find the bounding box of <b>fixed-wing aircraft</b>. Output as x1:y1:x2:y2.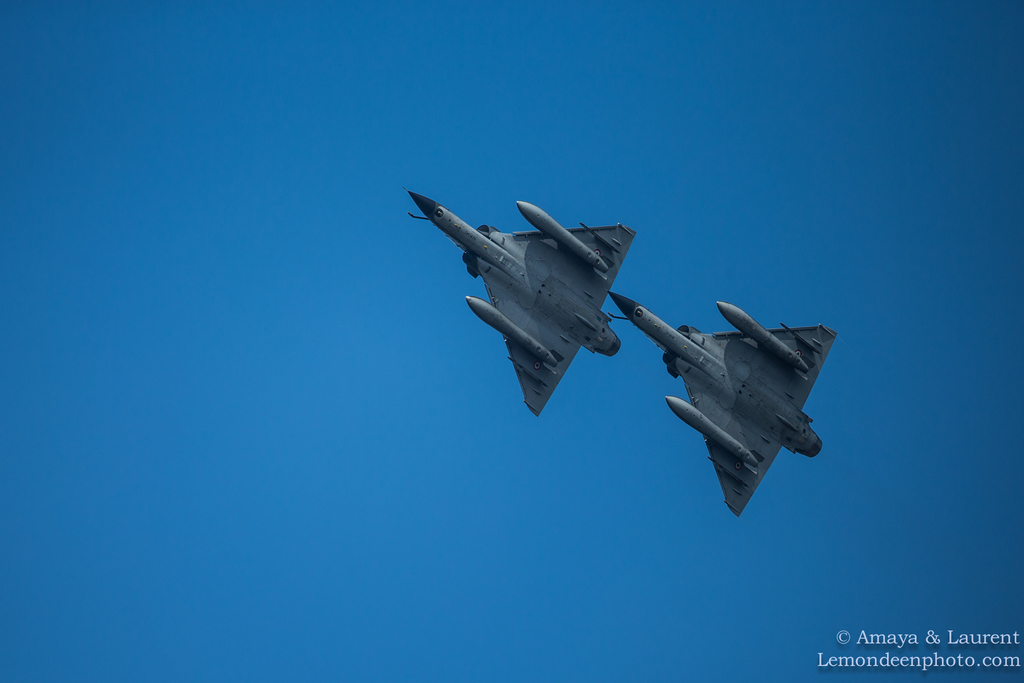
603:290:838:511.
